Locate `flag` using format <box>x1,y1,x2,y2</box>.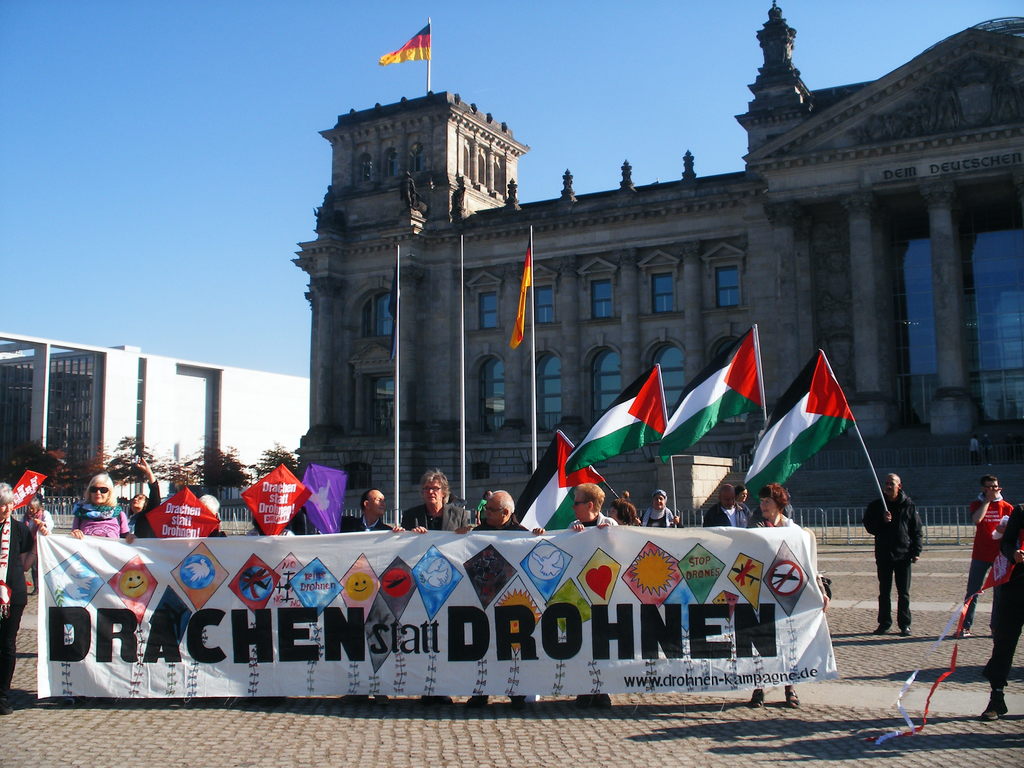
<box>744,355,861,506</box>.
